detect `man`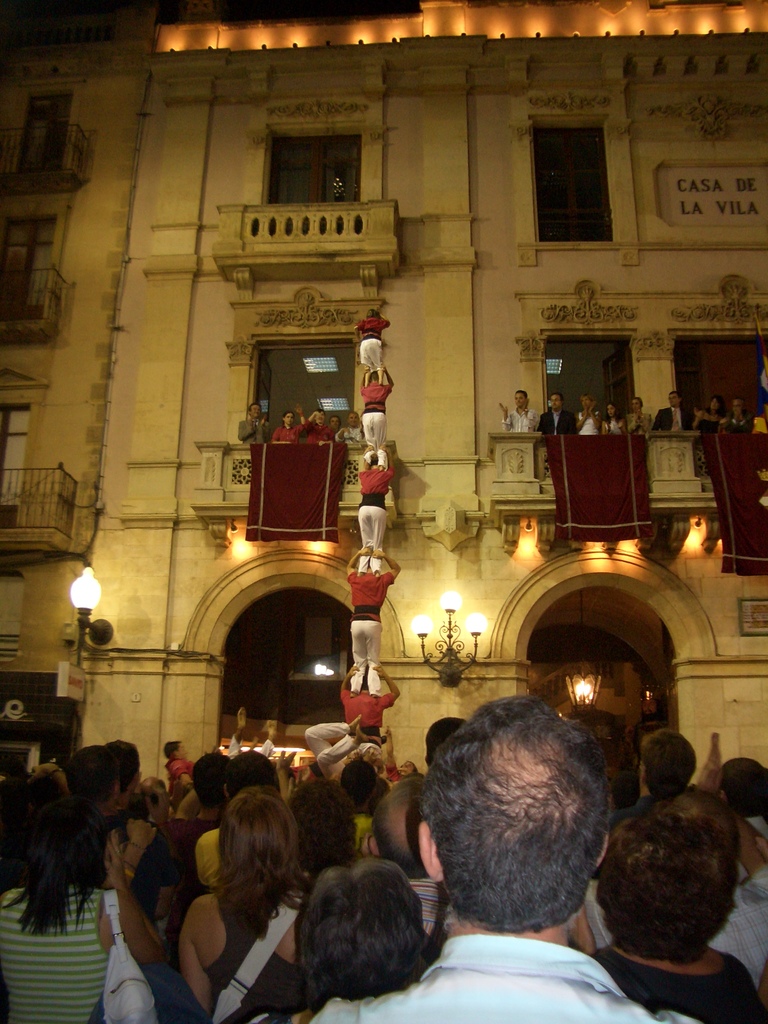
l=334, t=411, r=367, b=444
